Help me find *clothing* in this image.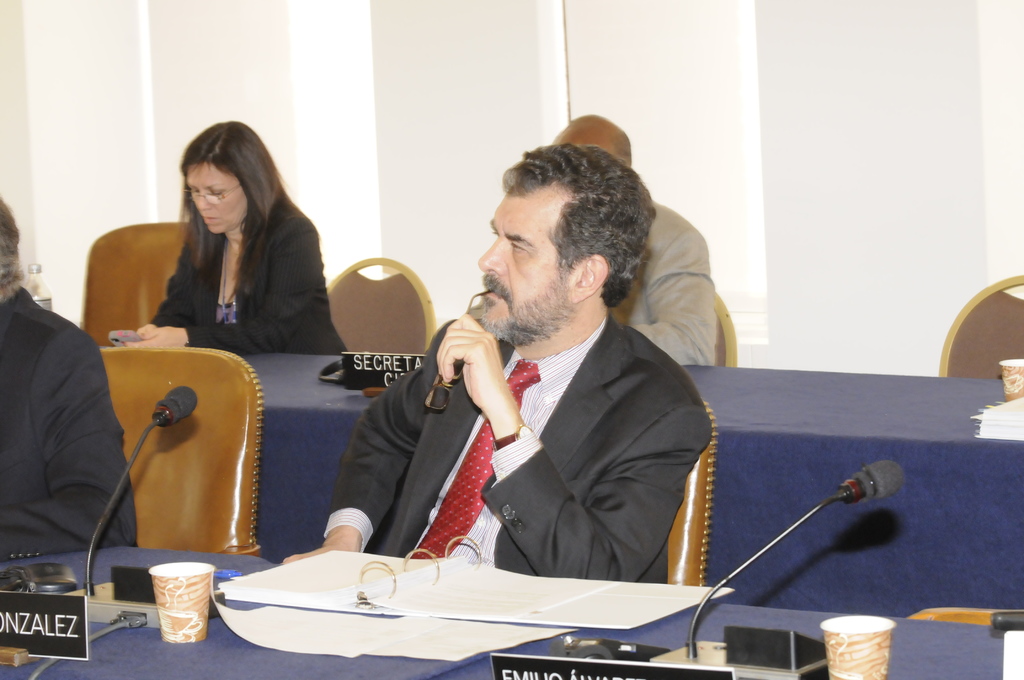
Found it: select_region(0, 284, 137, 547).
